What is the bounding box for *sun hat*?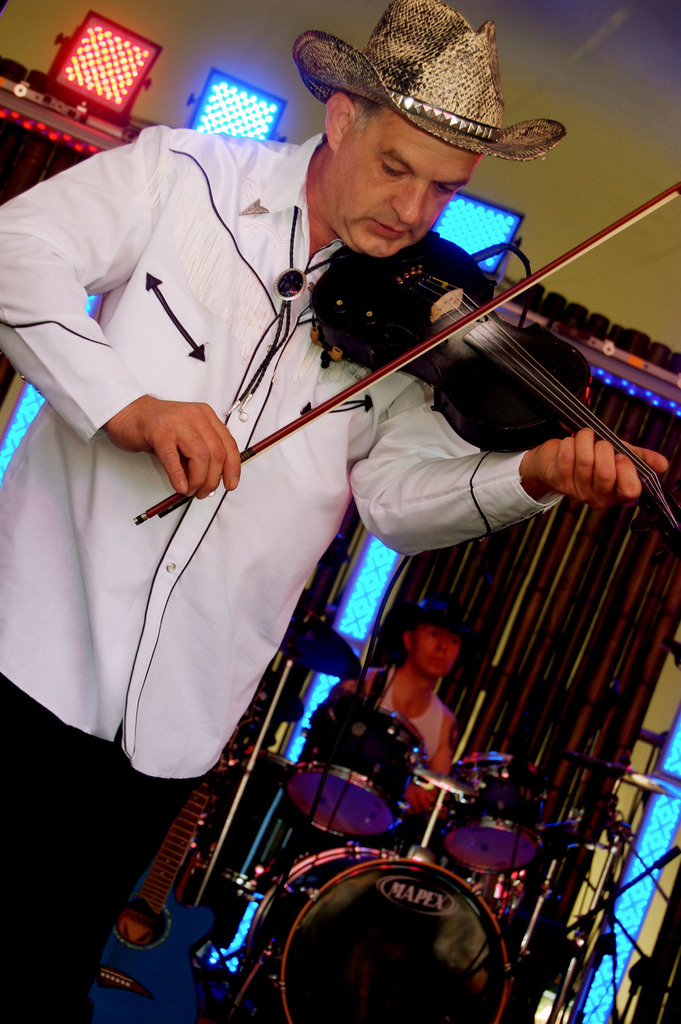
{"left": 382, "top": 594, "right": 488, "bottom": 655}.
